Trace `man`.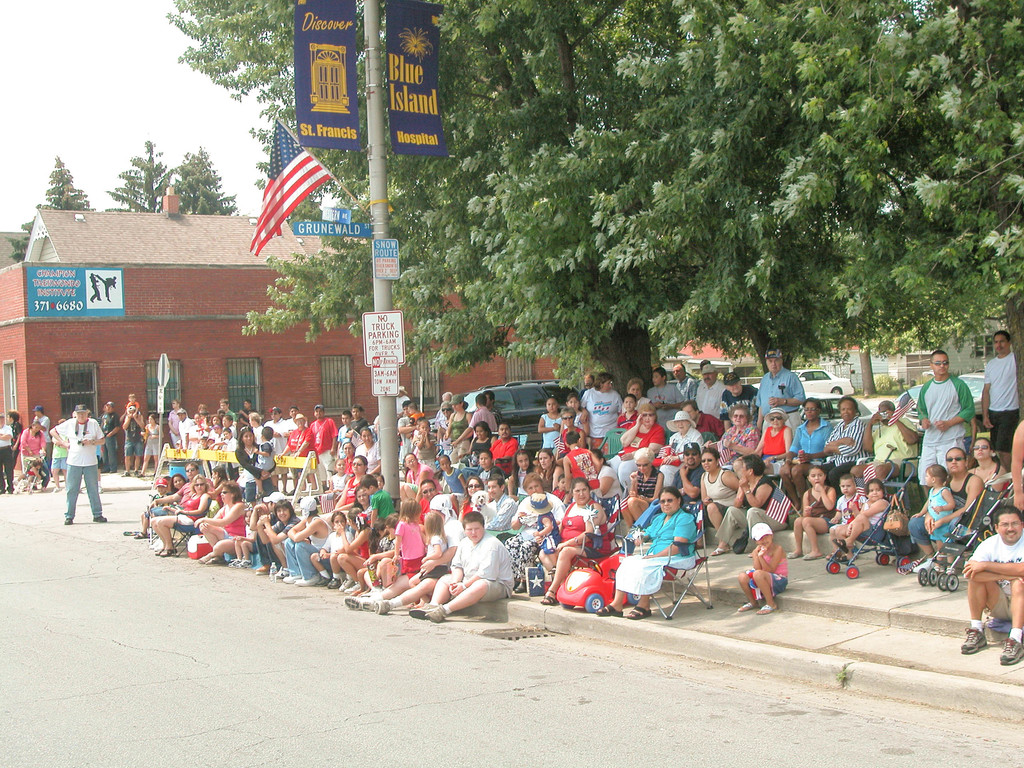
Traced to Rect(50, 401, 108, 527).
